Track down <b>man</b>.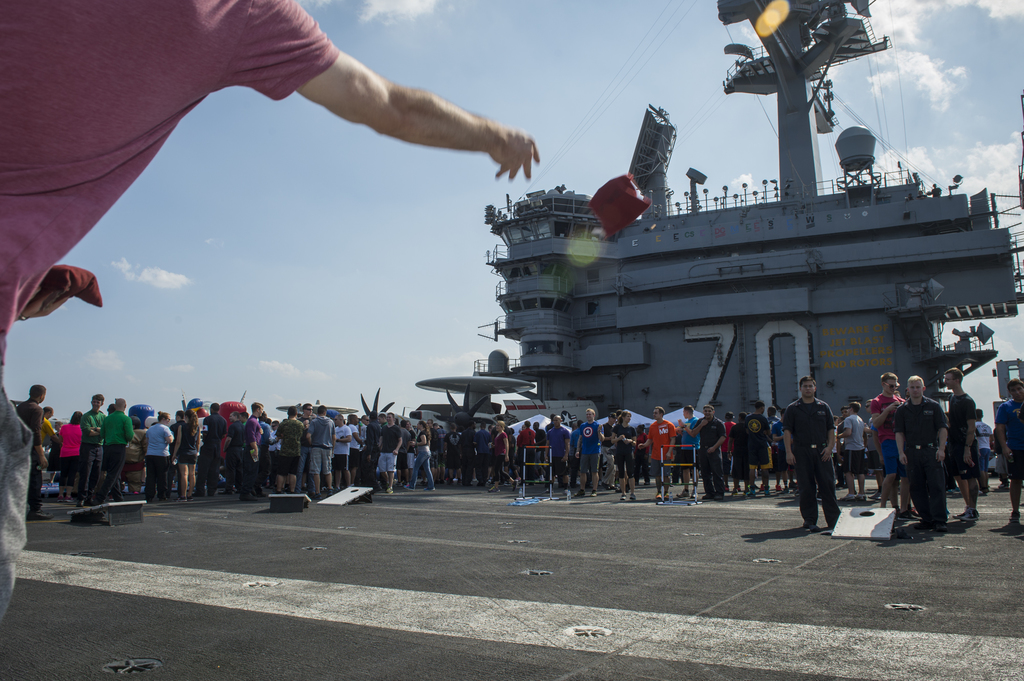
Tracked to (x1=738, y1=401, x2=773, y2=506).
